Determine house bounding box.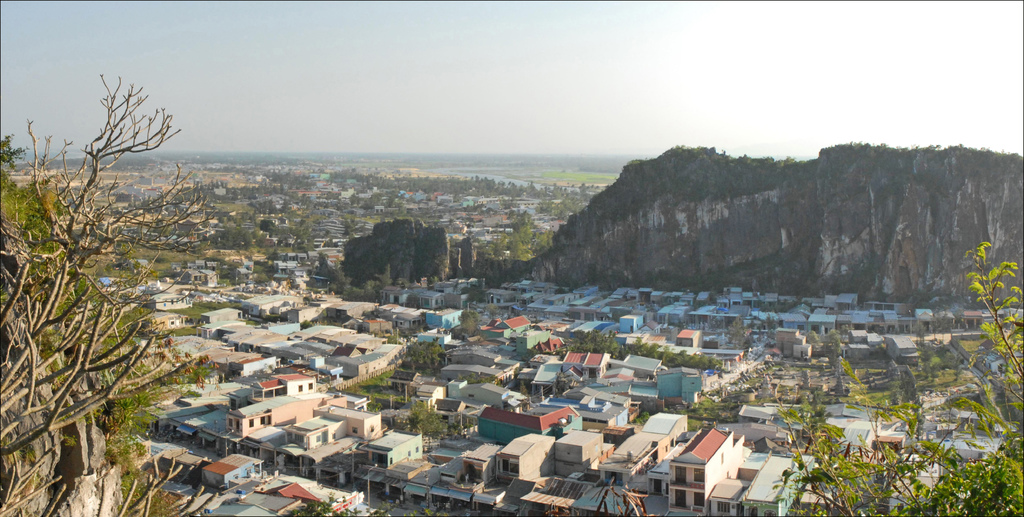
Determined: (x1=669, y1=427, x2=747, y2=513).
